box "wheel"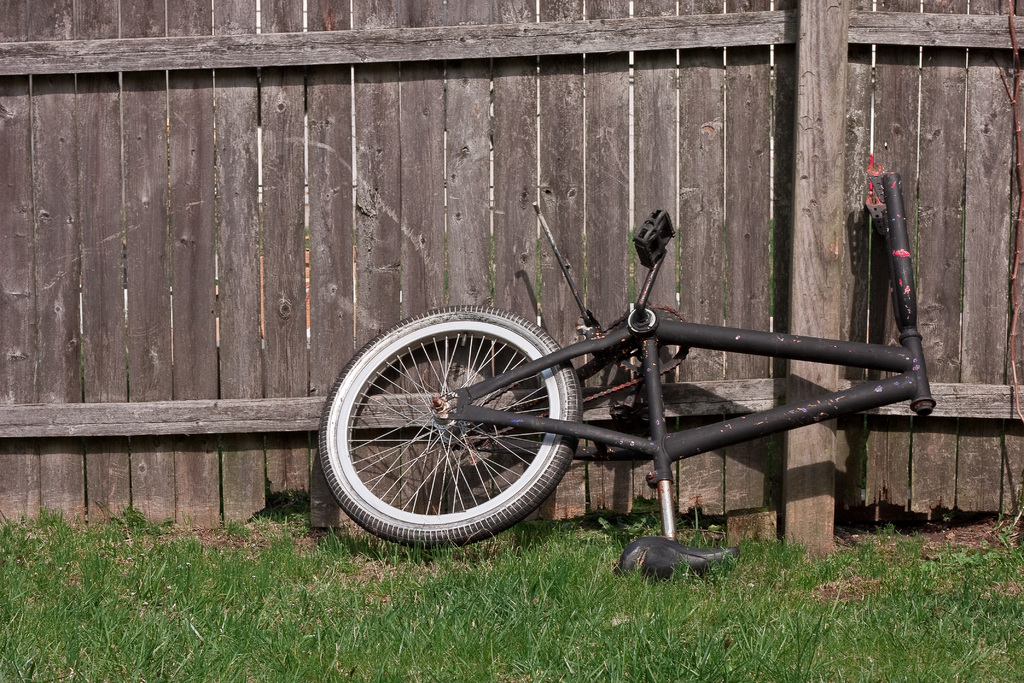
[328,315,587,544]
